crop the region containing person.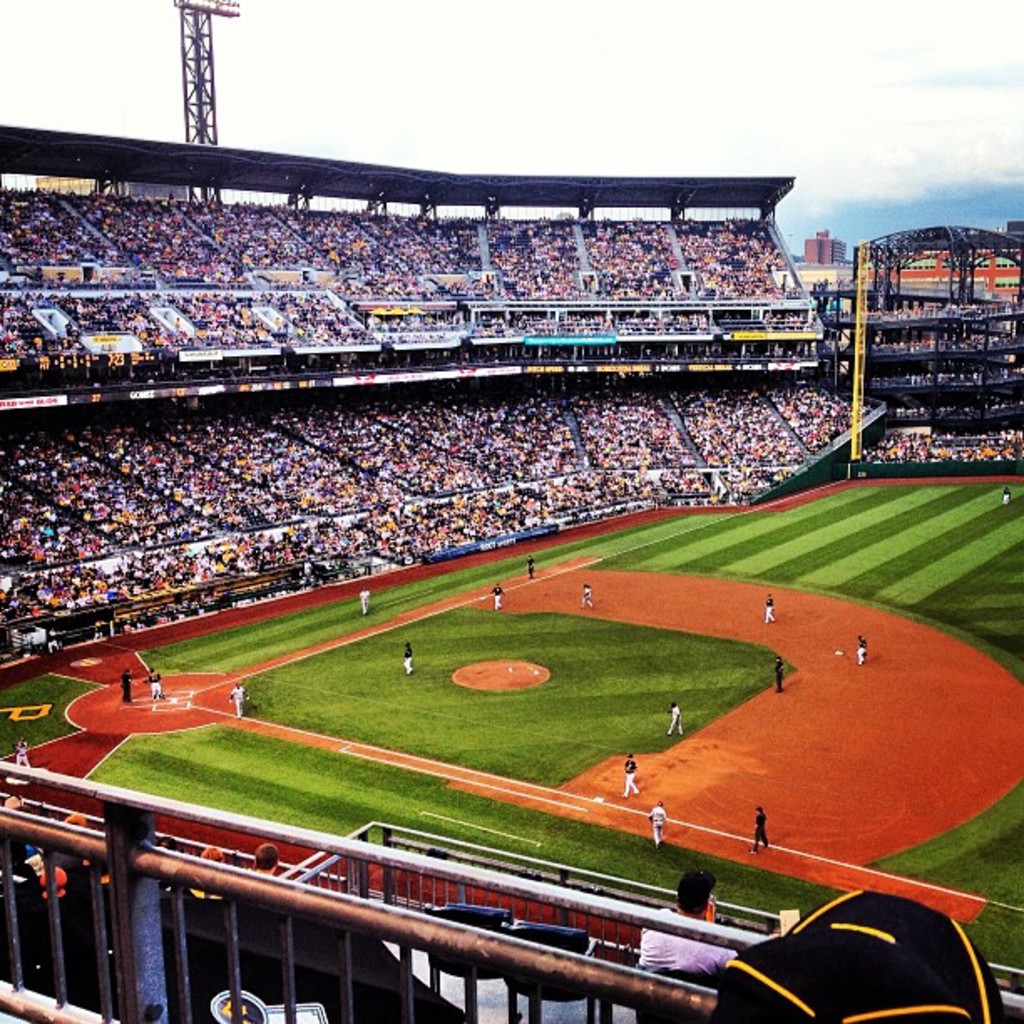
Crop region: [left=773, top=654, right=786, bottom=688].
